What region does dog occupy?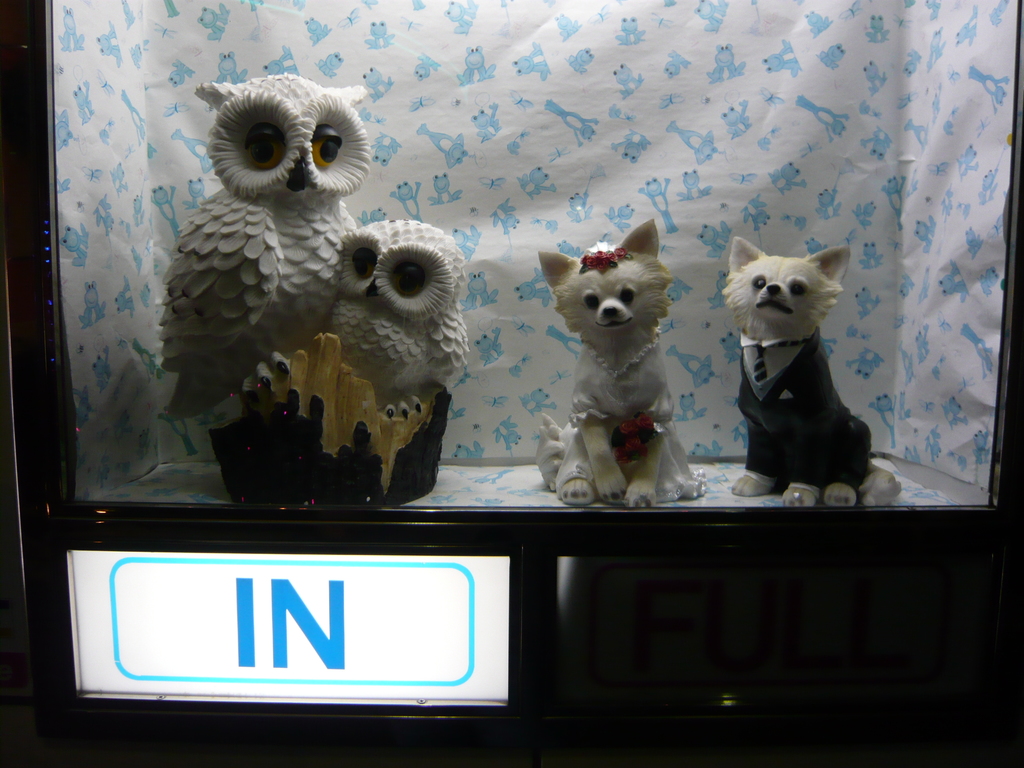
{"left": 535, "top": 217, "right": 677, "bottom": 502}.
